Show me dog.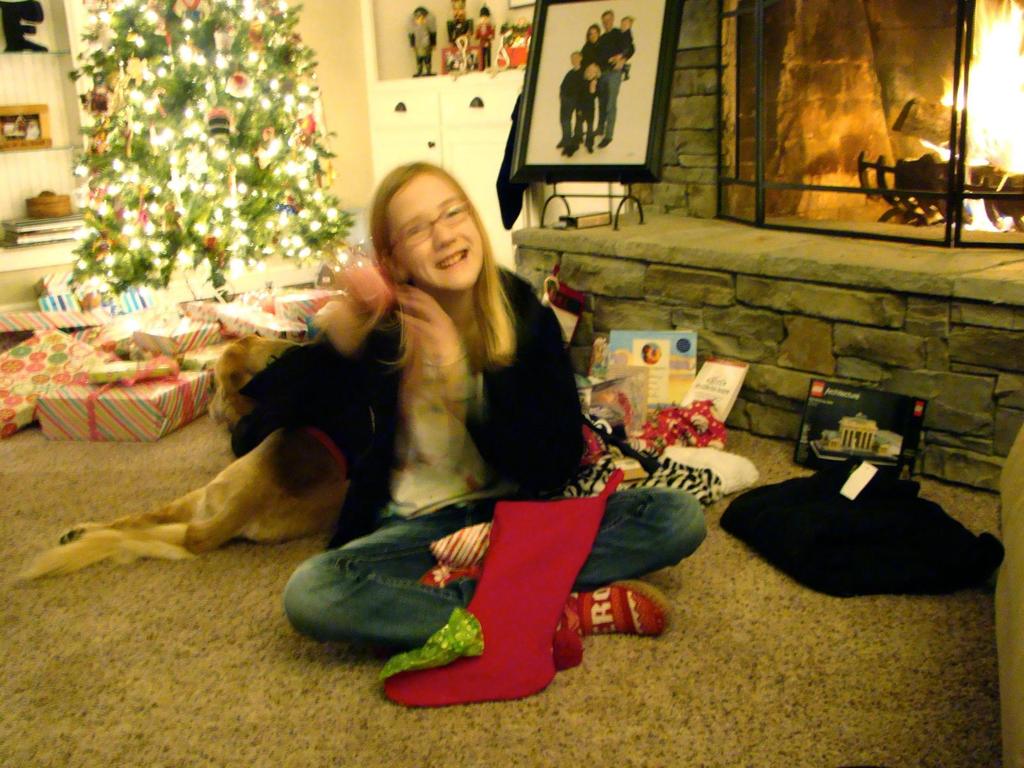
dog is here: bbox=(7, 332, 368, 584).
